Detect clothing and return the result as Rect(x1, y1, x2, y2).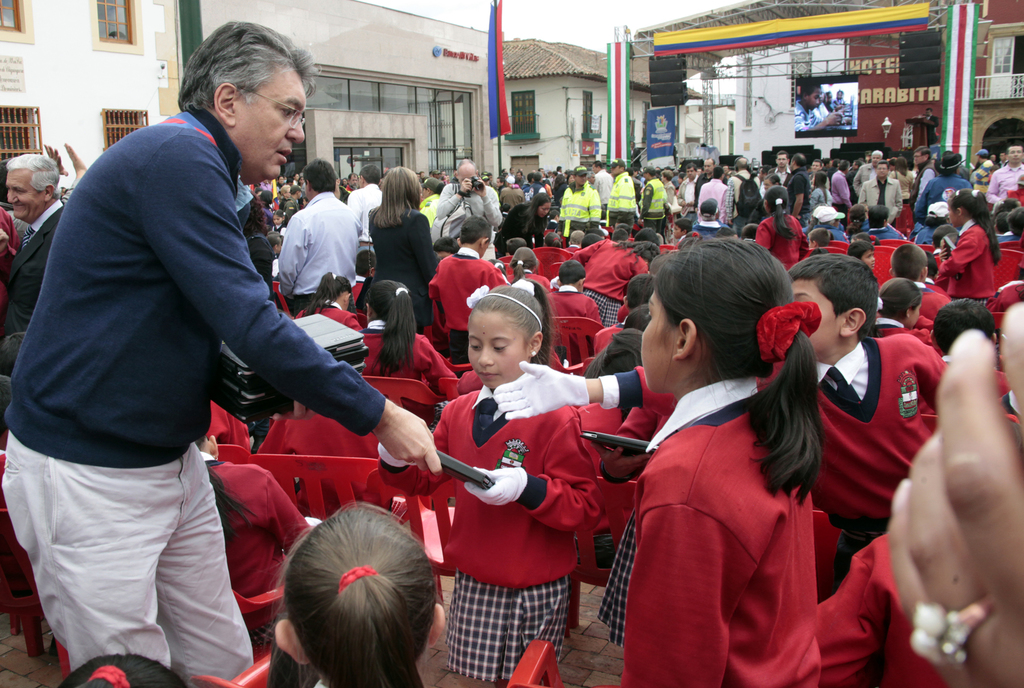
Rect(812, 103, 831, 120).
